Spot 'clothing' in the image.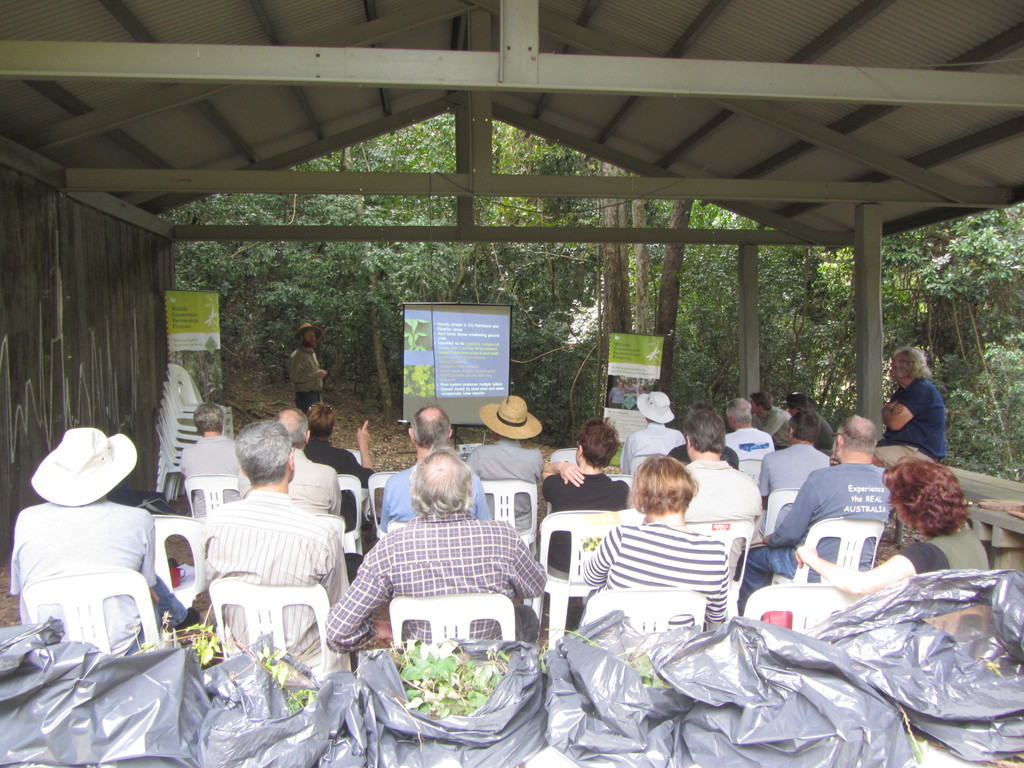
'clothing' found at bbox=[893, 379, 946, 463].
